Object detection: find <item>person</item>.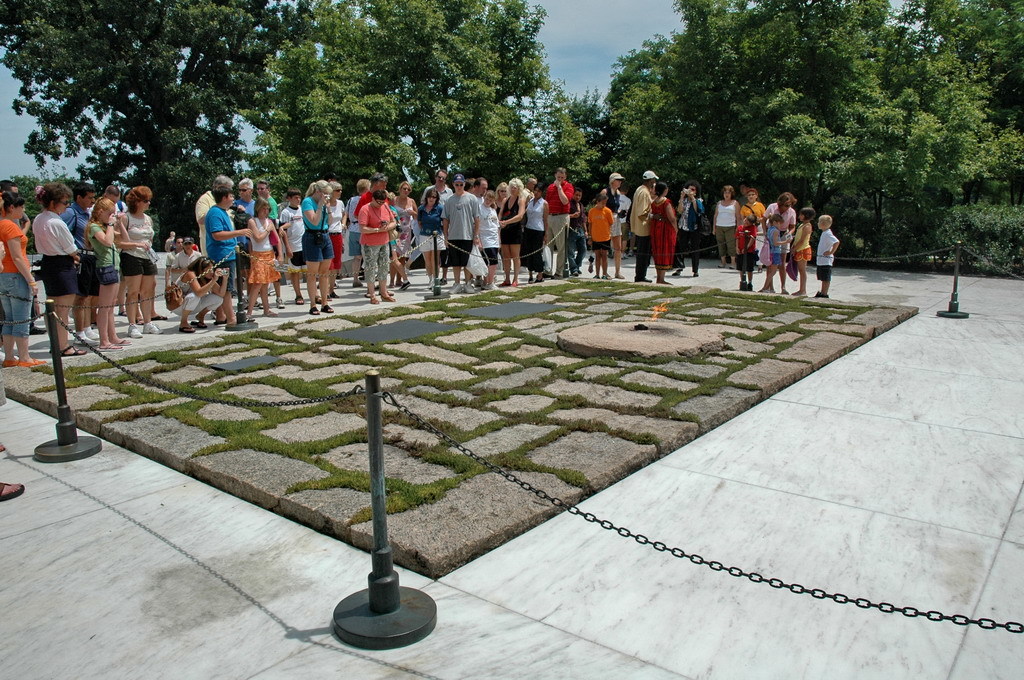
<bbox>437, 169, 497, 285</bbox>.
